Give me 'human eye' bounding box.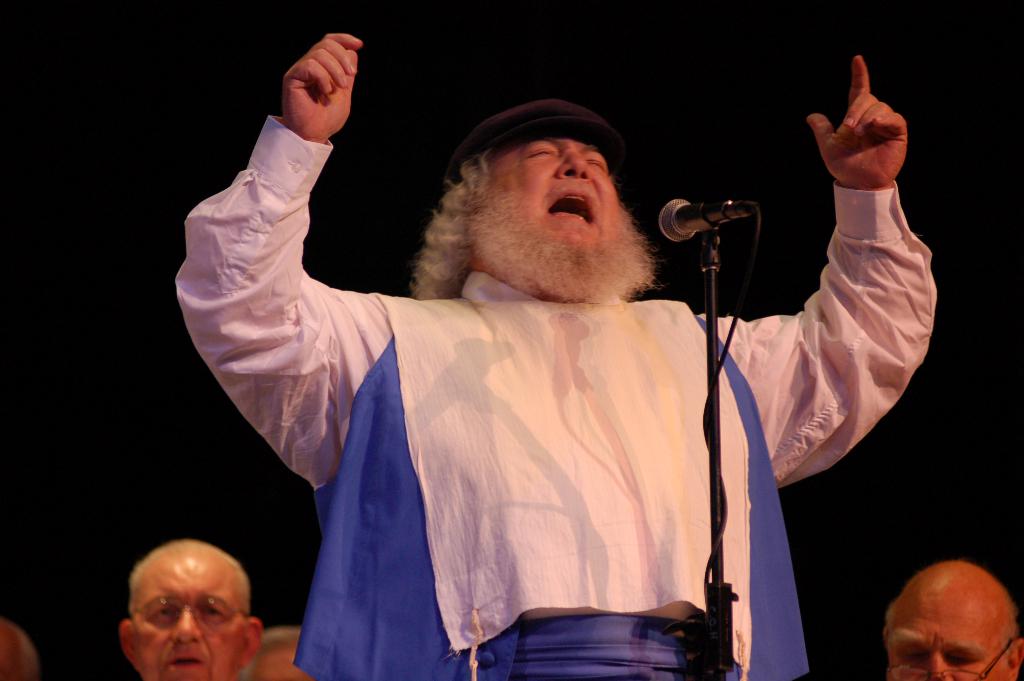
rect(147, 602, 178, 627).
